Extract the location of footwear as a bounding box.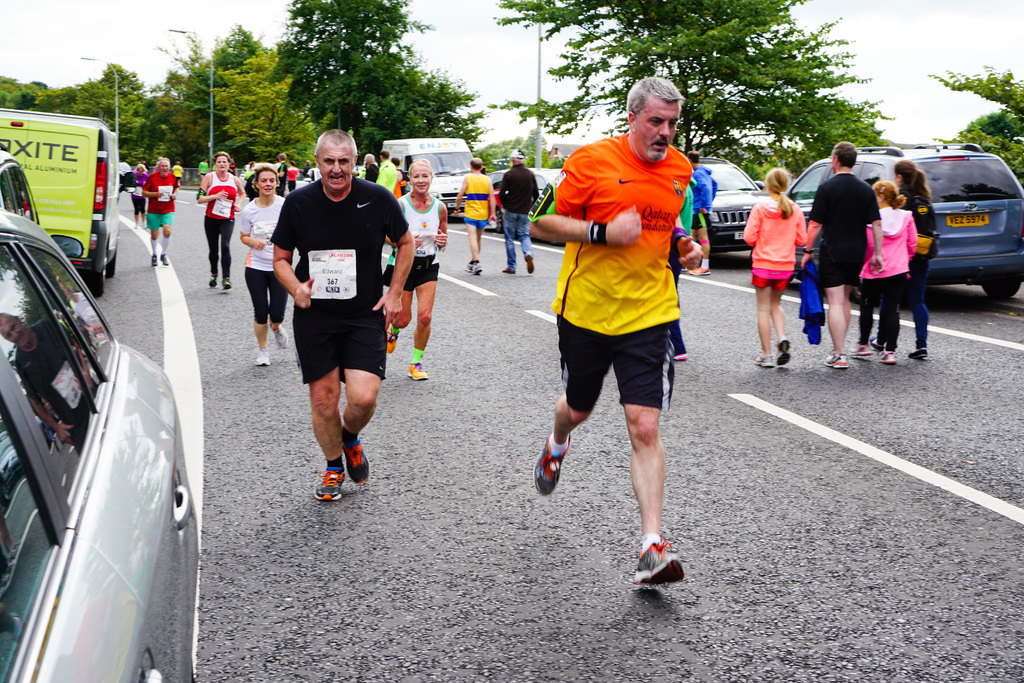
bbox=[539, 431, 572, 501].
